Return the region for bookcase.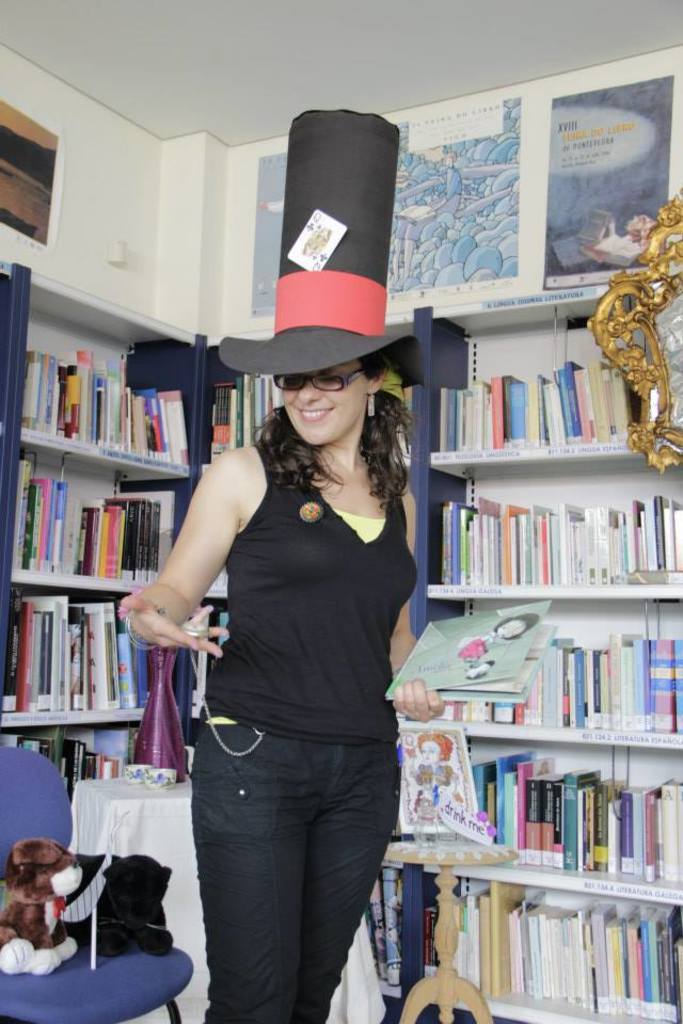
left=0, top=263, right=682, bottom=1023.
